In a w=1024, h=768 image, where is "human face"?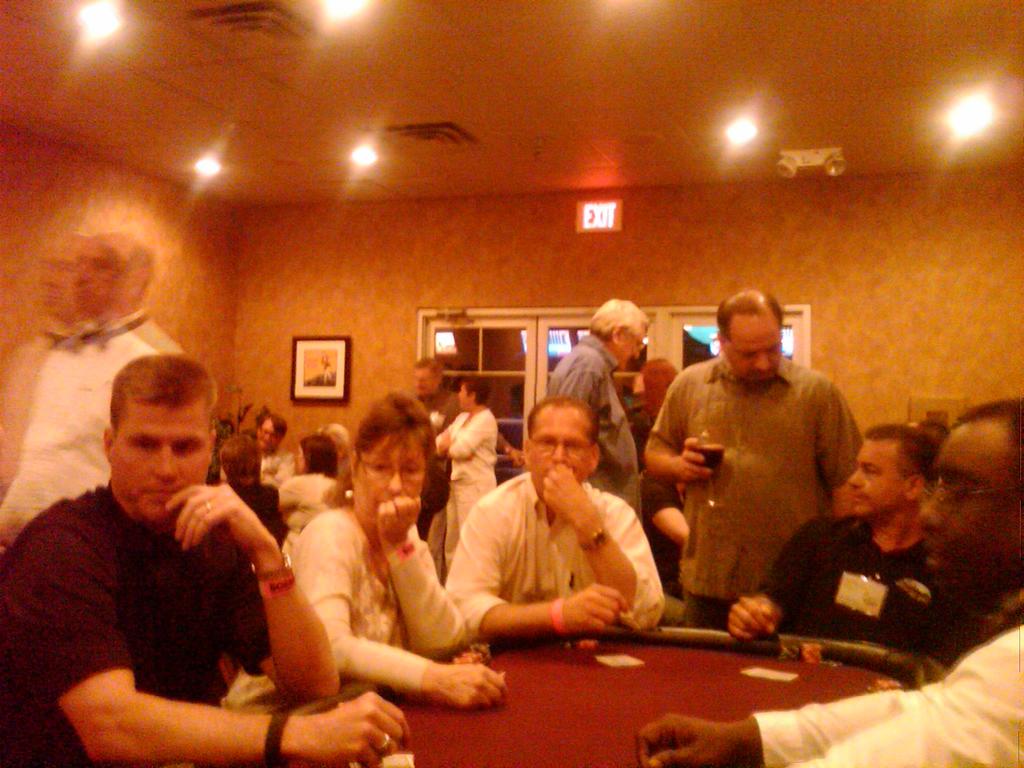
365,430,427,524.
